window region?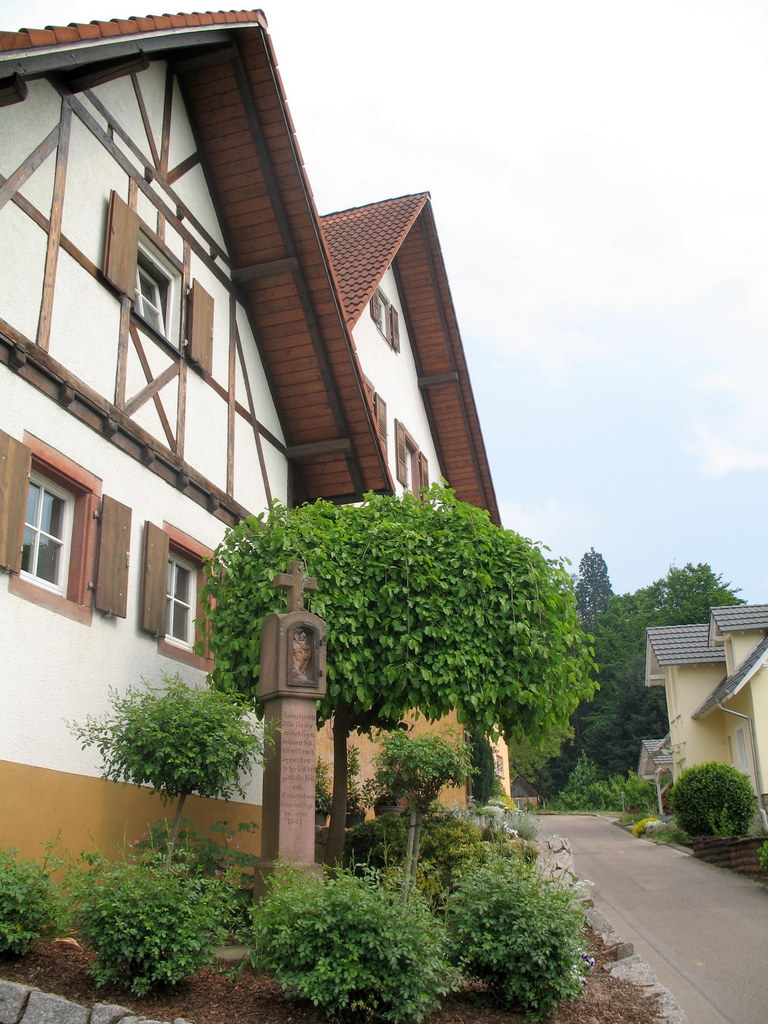
bbox(126, 530, 193, 650)
